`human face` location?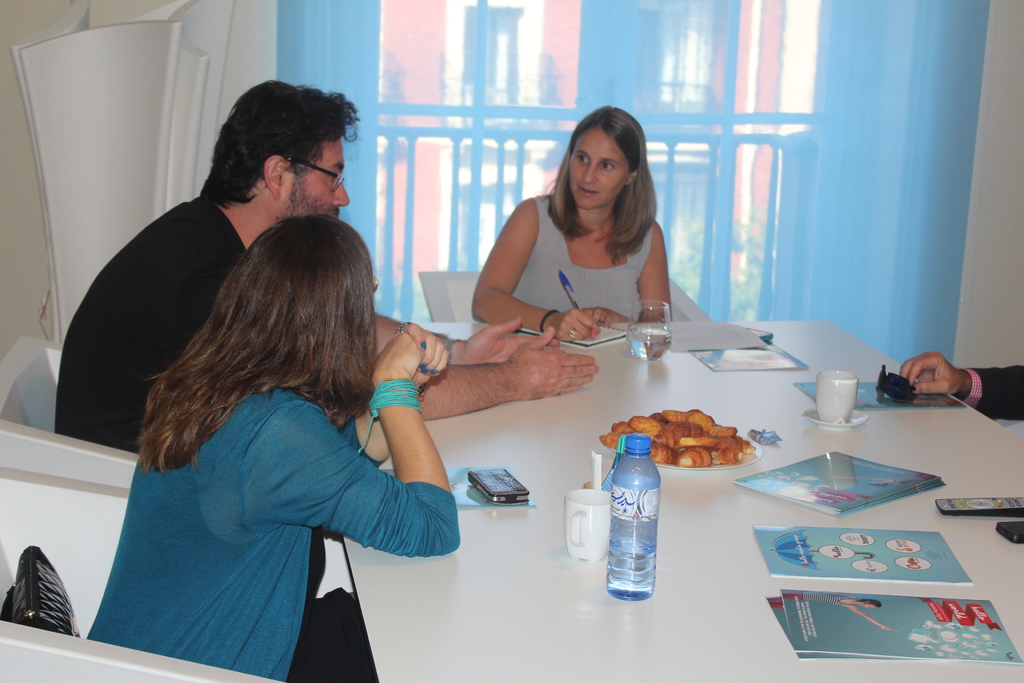
{"left": 280, "top": 135, "right": 353, "bottom": 217}
